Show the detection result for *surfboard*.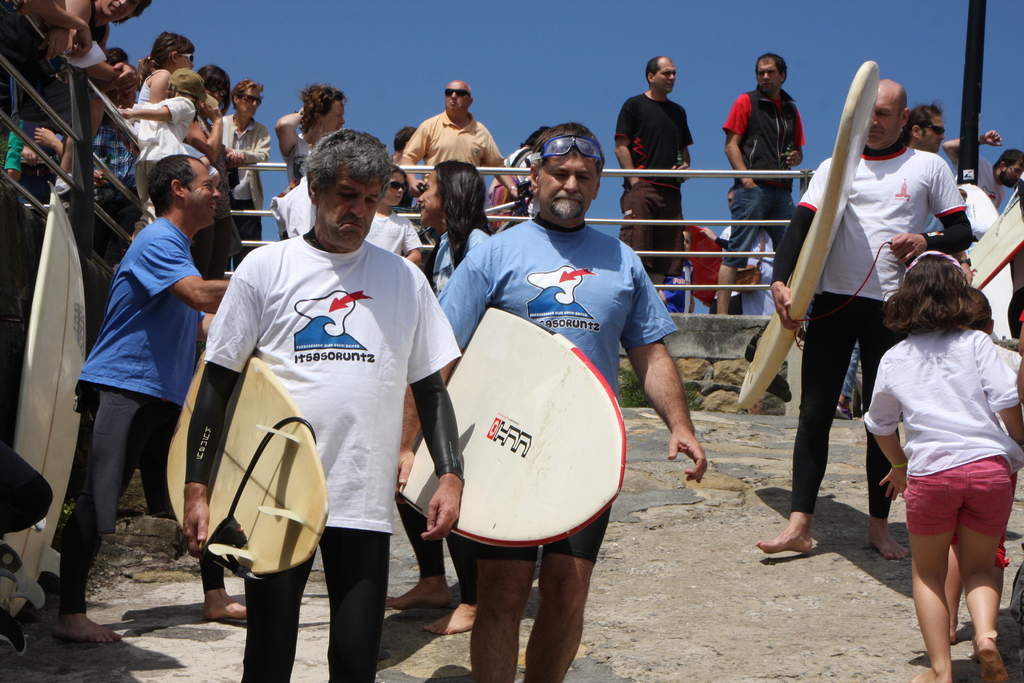
pyautogui.locateOnScreen(0, 188, 91, 623).
